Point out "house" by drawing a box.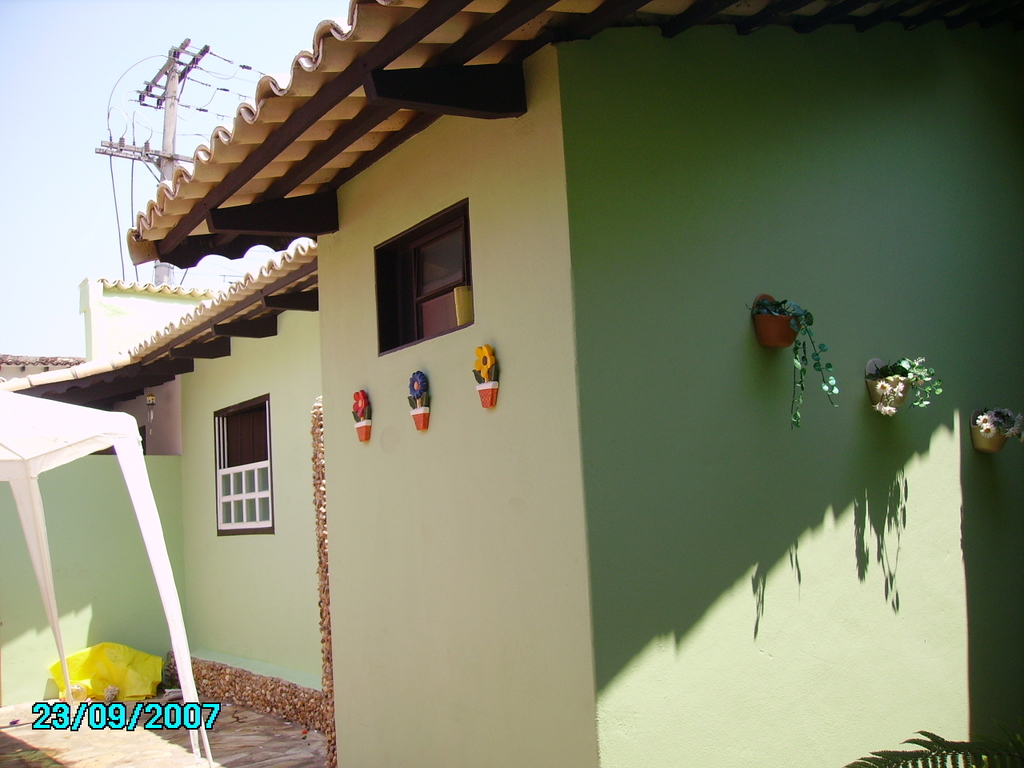
x1=50 y1=39 x2=918 y2=767.
